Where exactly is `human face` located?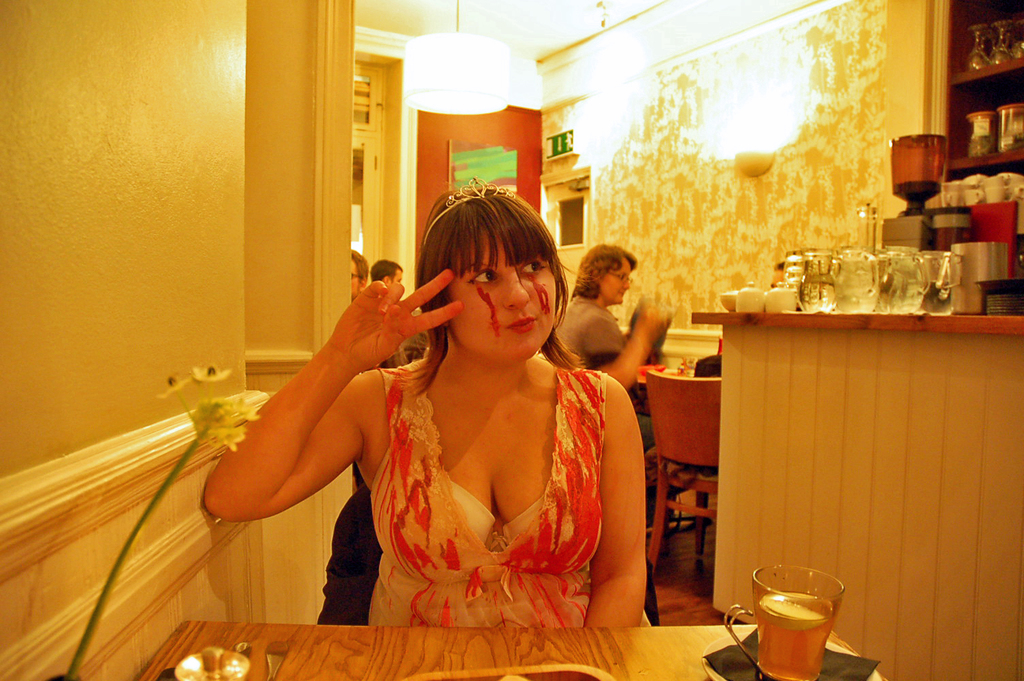
Its bounding box is (left=599, top=255, right=630, bottom=306).
